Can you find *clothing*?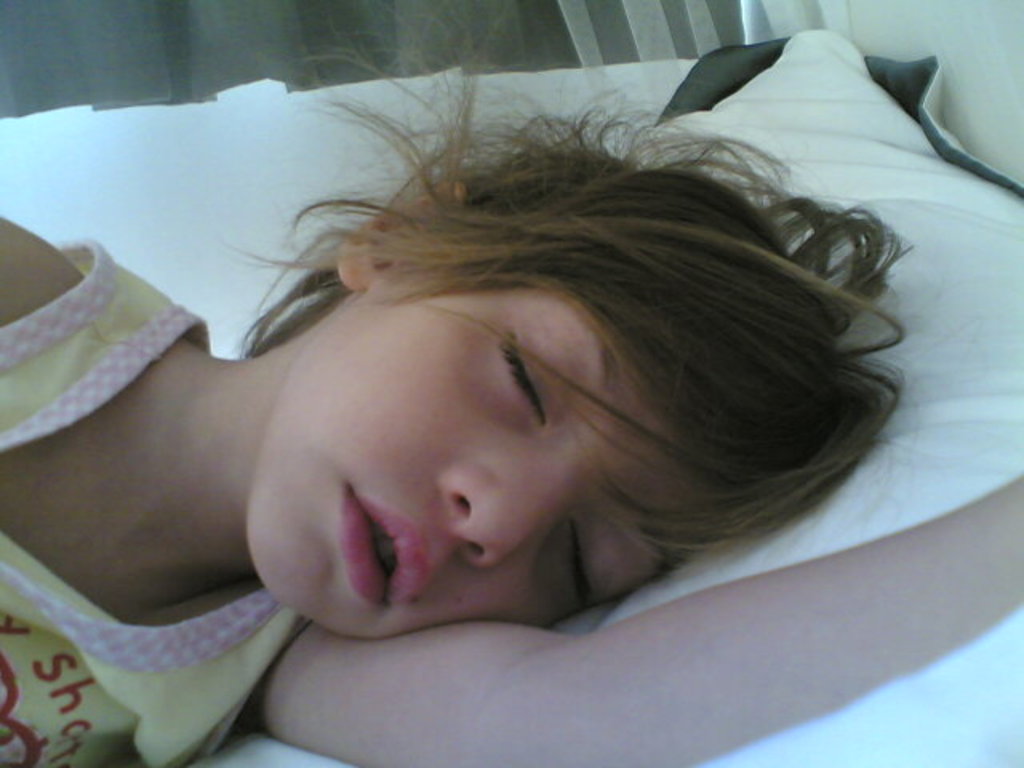
Yes, bounding box: region(0, 232, 304, 766).
